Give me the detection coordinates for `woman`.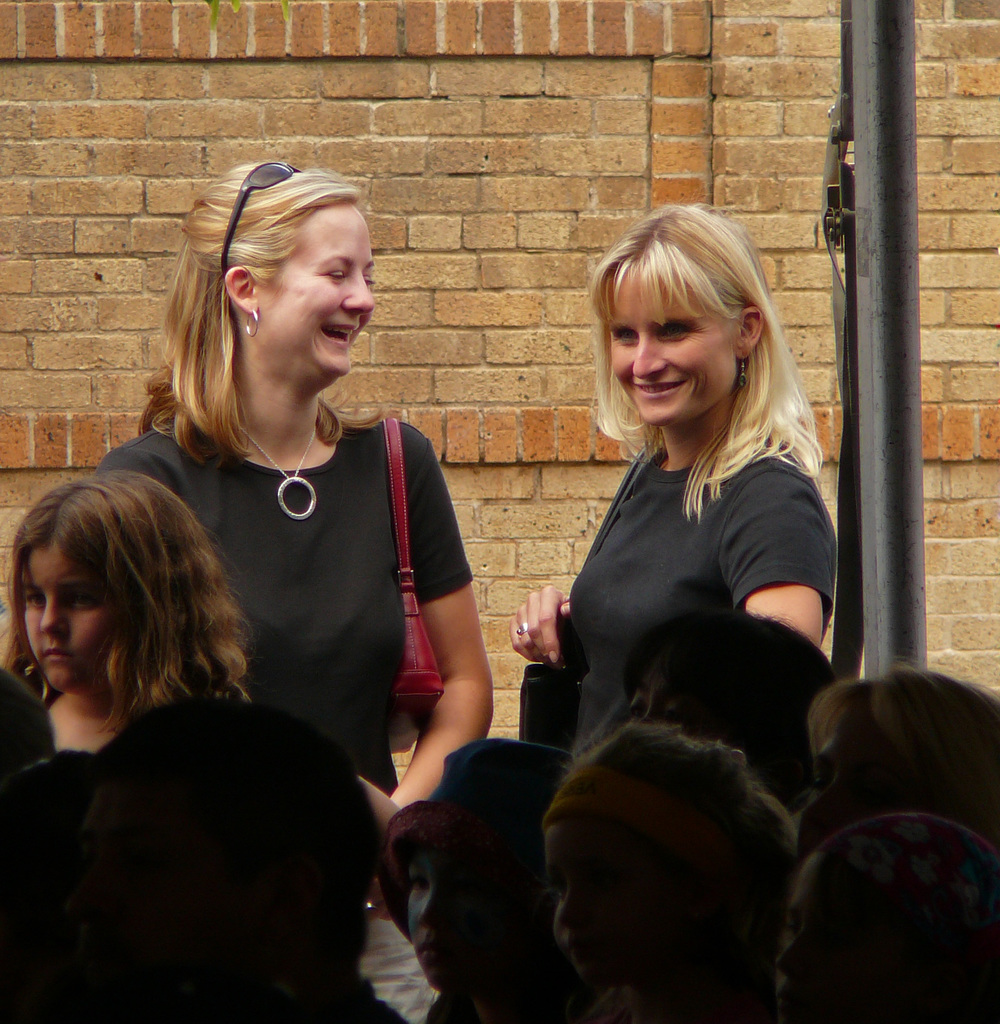
Rect(510, 204, 834, 770).
